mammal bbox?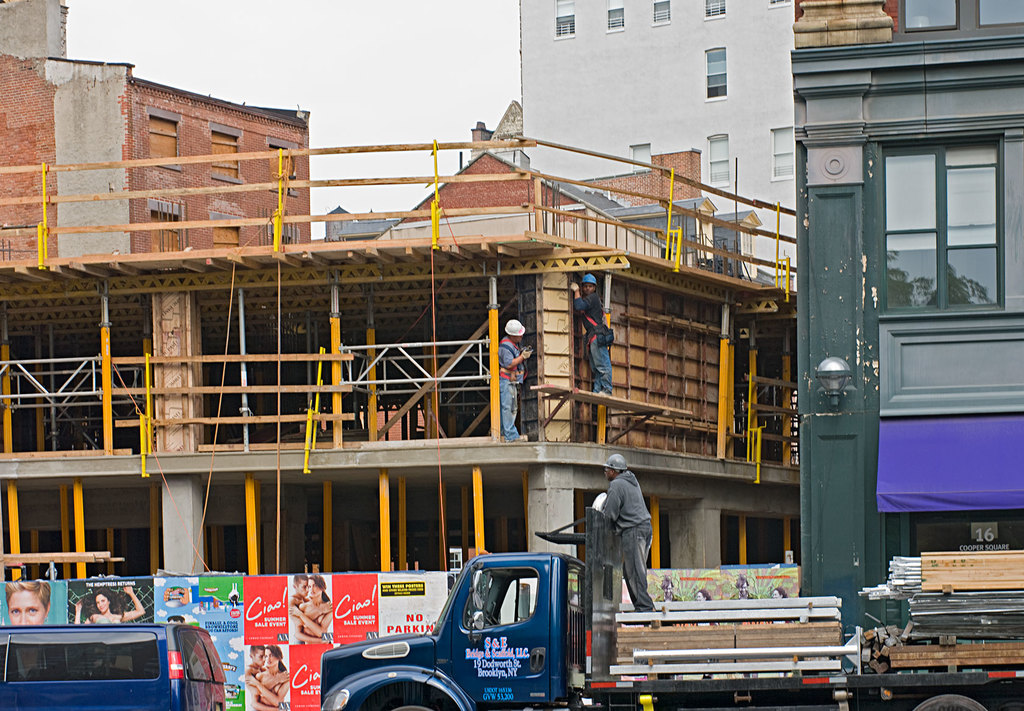
[left=0, top=581, right=61, bottom=681]
